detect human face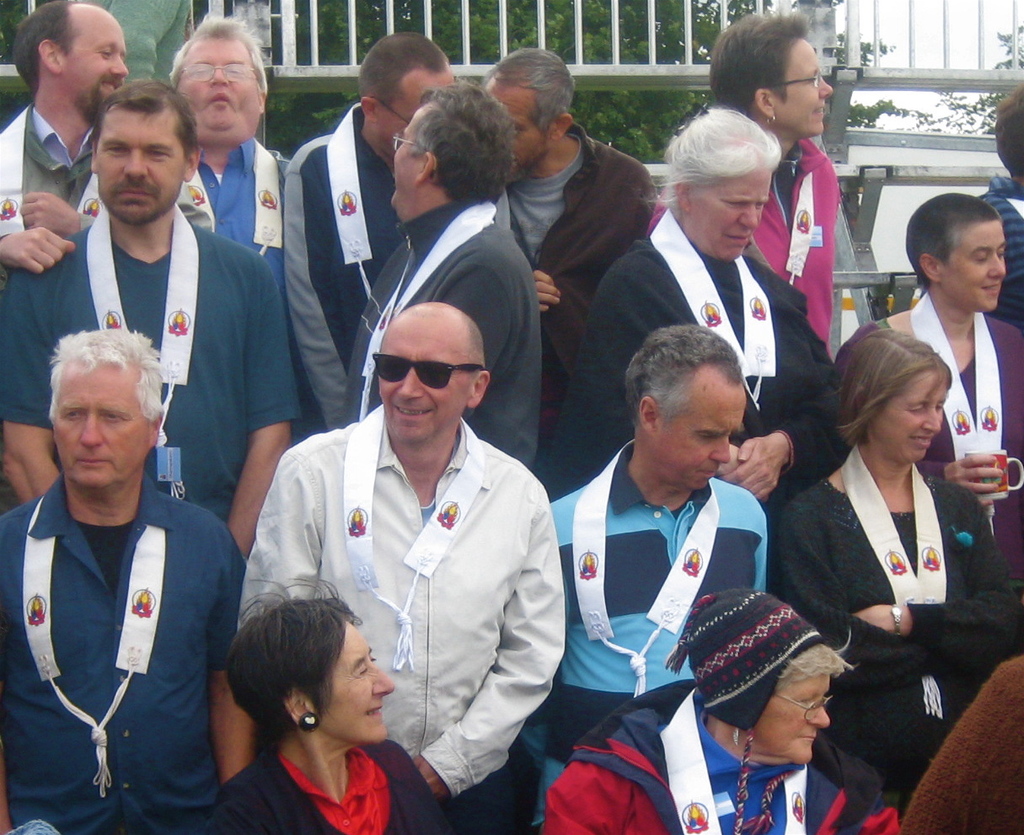
[59,12,126,115]
